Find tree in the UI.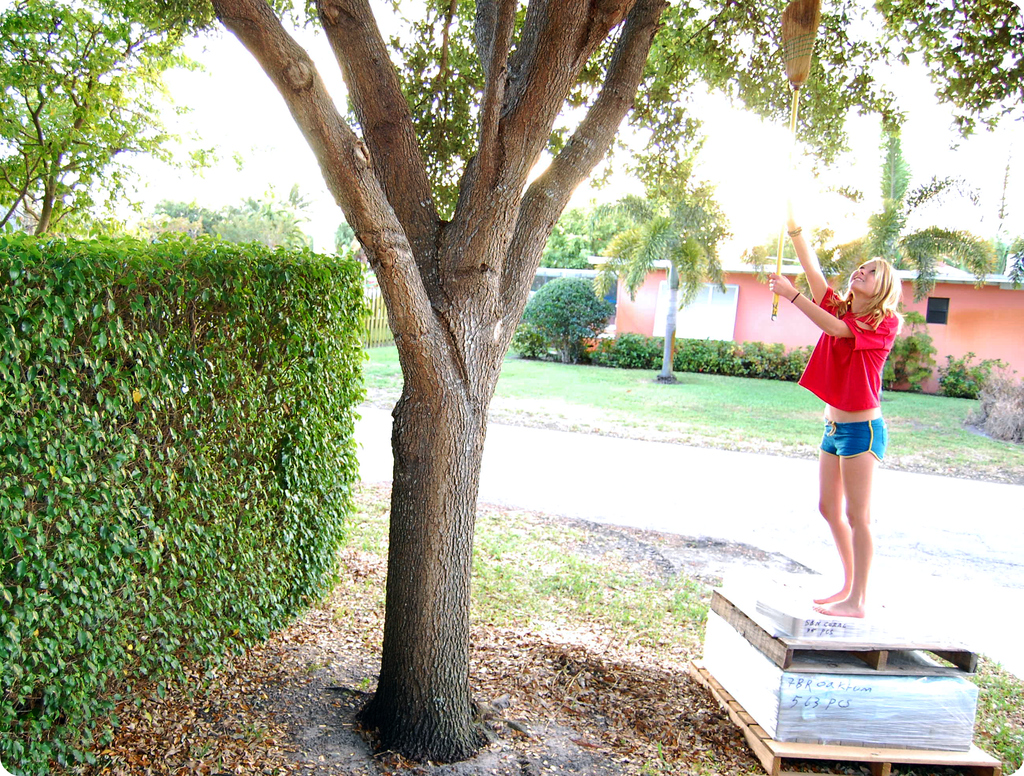
UI element at (left=280, top=218, right=305, bottom=255).
